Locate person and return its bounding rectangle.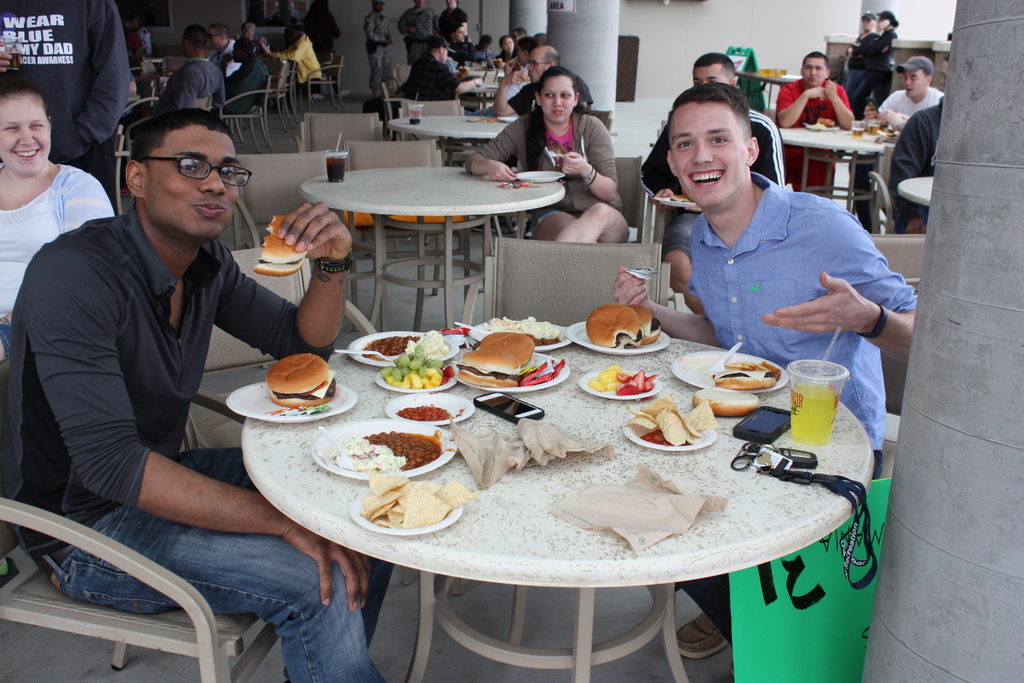
(x1=156, y1=25, x2=230, y2=113).
